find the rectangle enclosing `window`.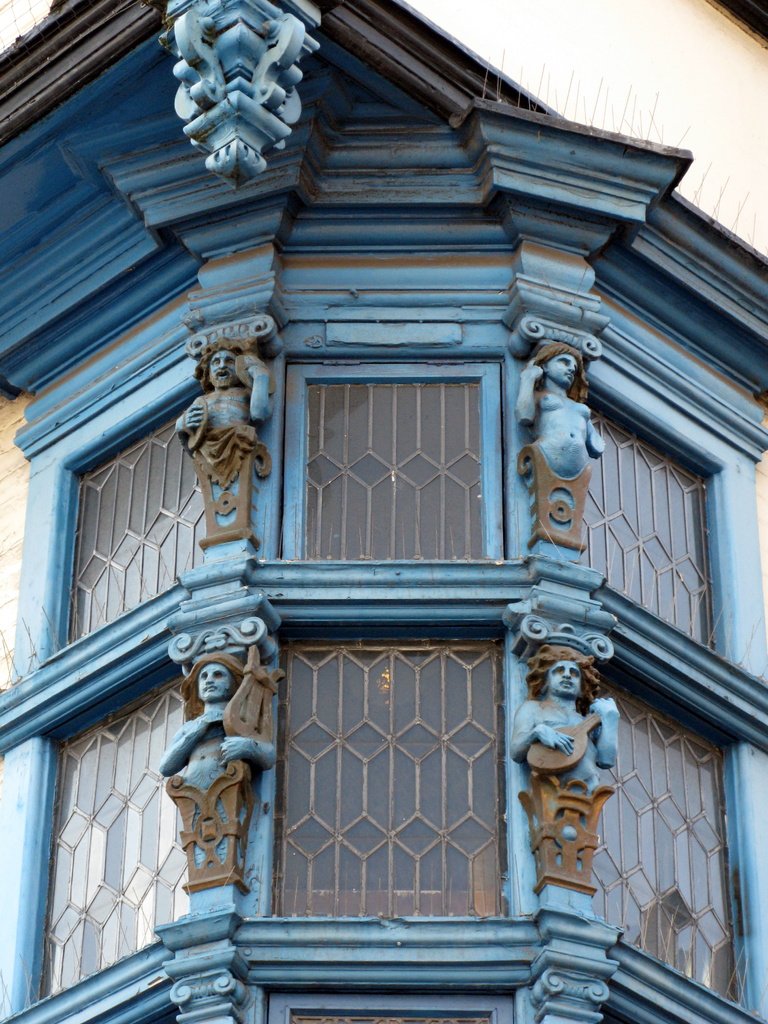
BBox(38, 668, 190, 1007).
